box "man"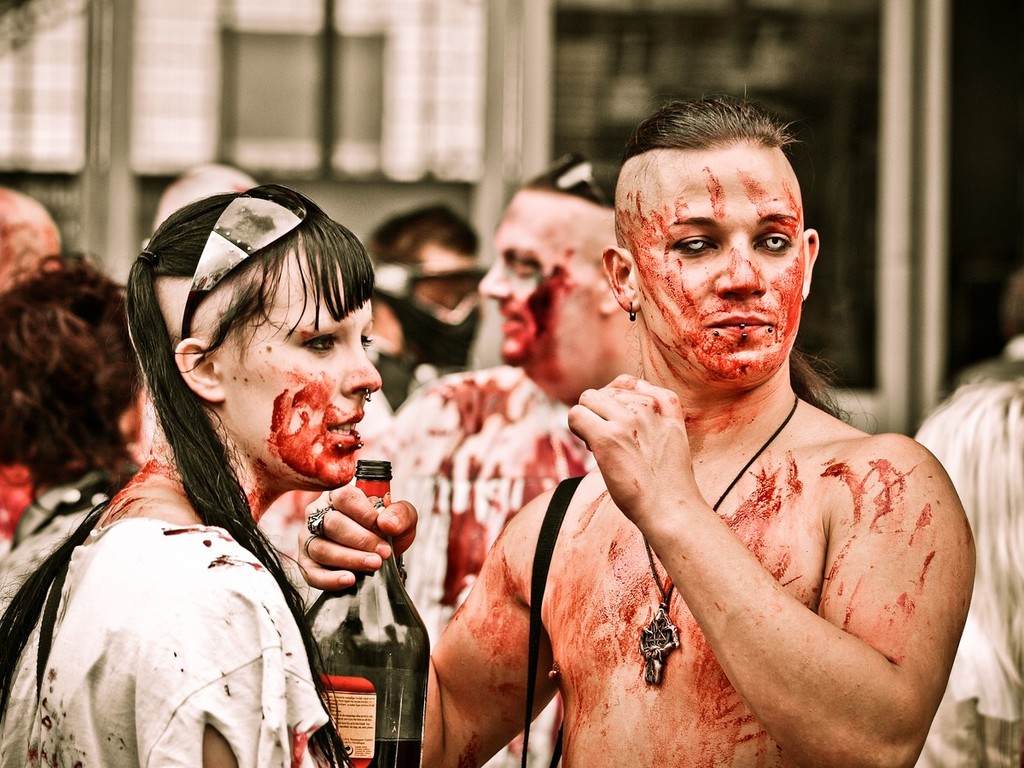
<region>359, 156, 621, 767</region>
